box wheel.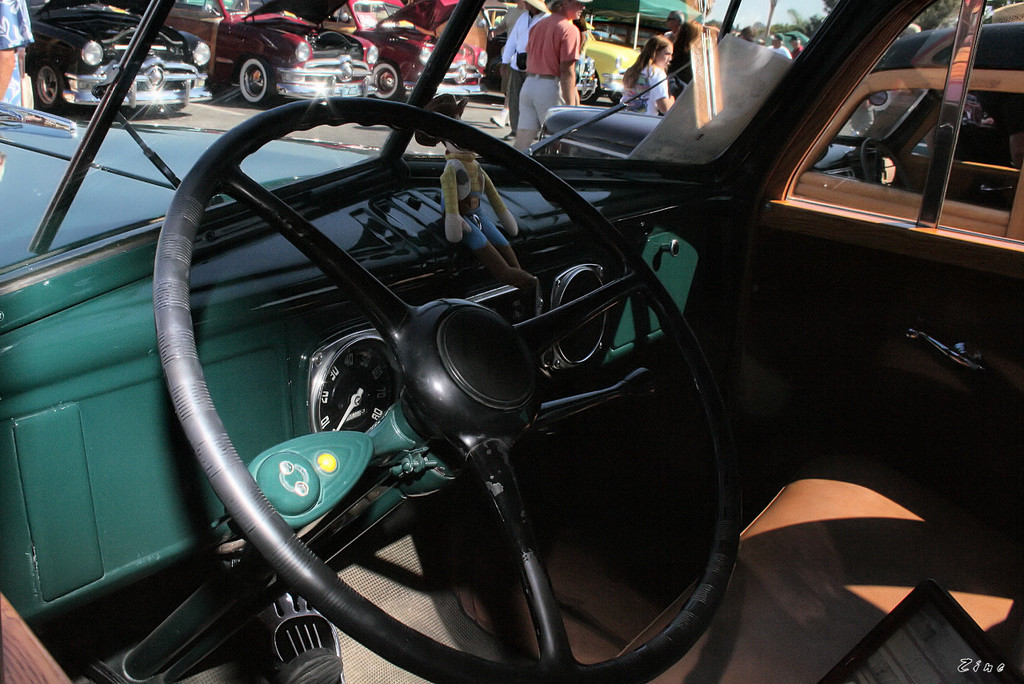
BBox(608, 91, 622, 106).
